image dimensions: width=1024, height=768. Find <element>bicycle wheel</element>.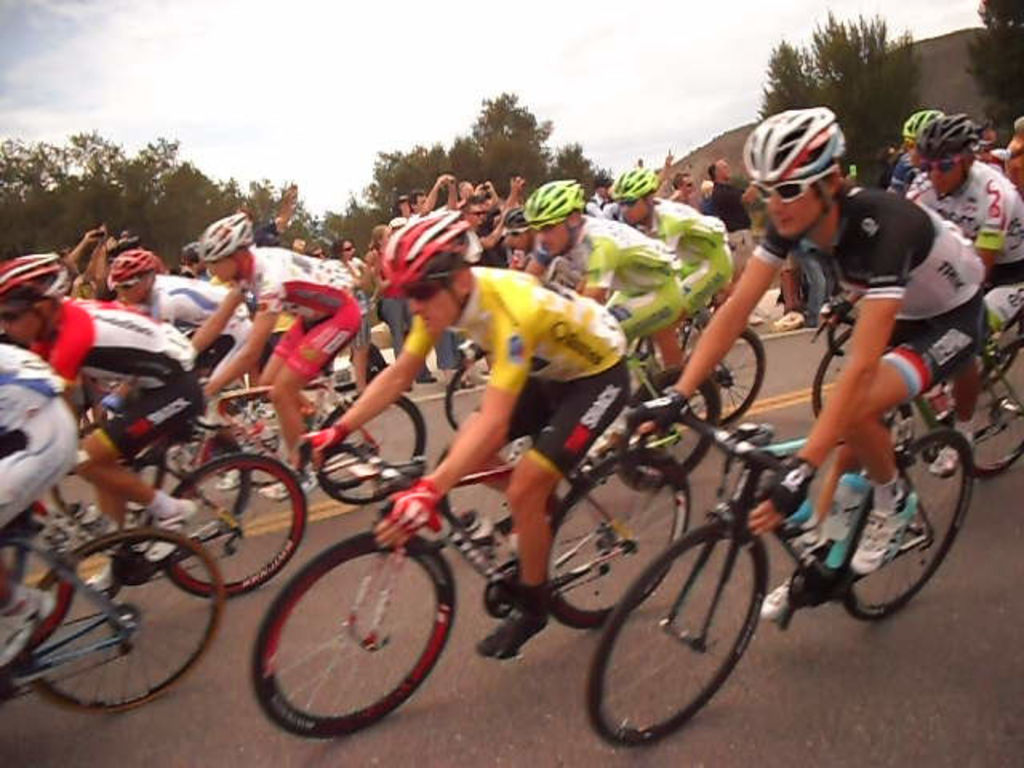
pyautogui.locateOnScreen(158, 451, 310, 602).
